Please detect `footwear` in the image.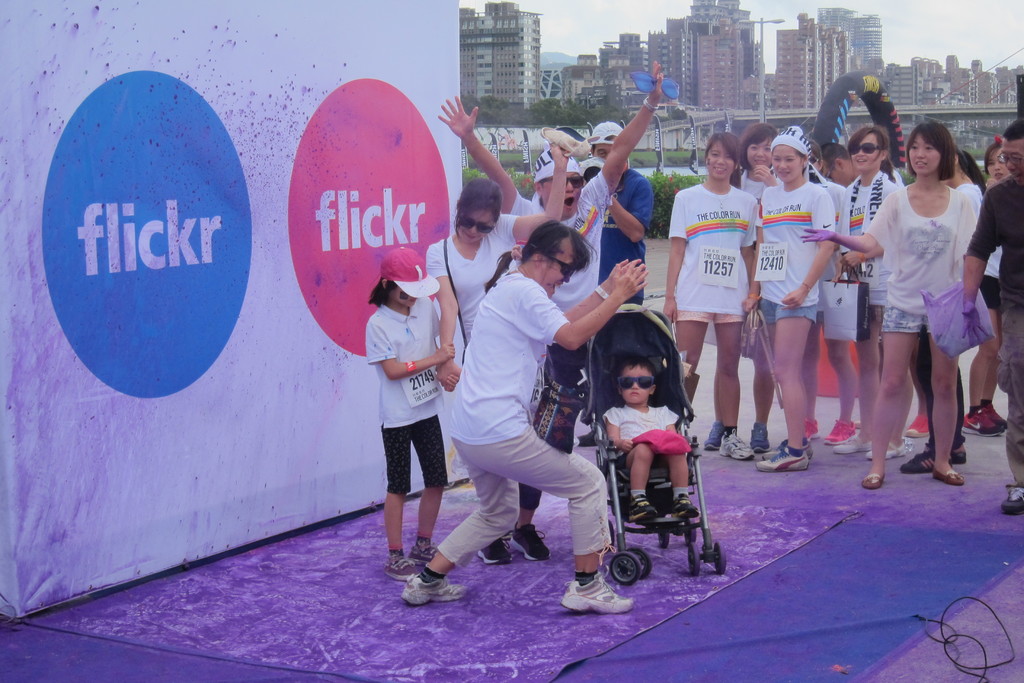
detection(930, 467, 964, 488).
